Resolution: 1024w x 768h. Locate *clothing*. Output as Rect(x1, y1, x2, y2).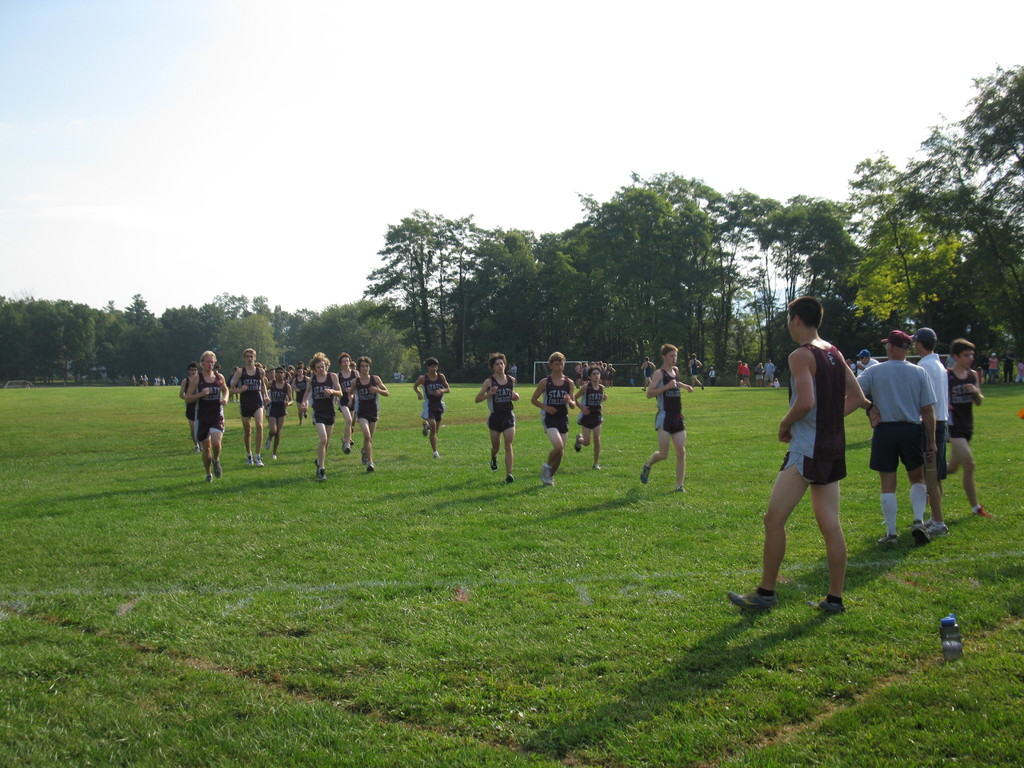
Rect(944, 365, 975, 442).
